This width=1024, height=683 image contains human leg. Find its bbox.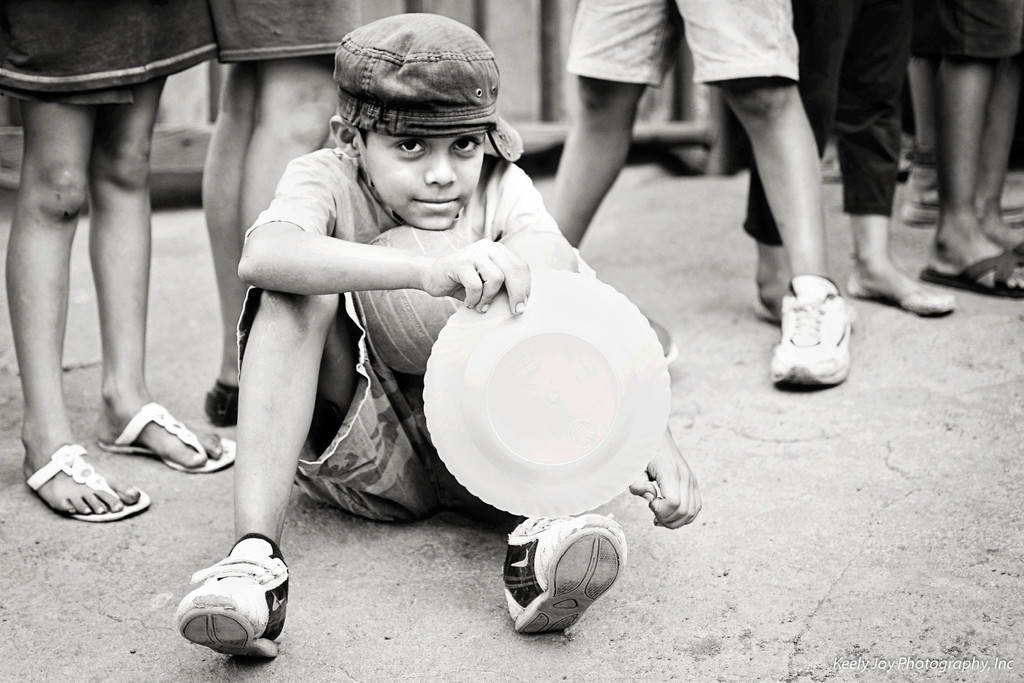
834/0/960/318.
